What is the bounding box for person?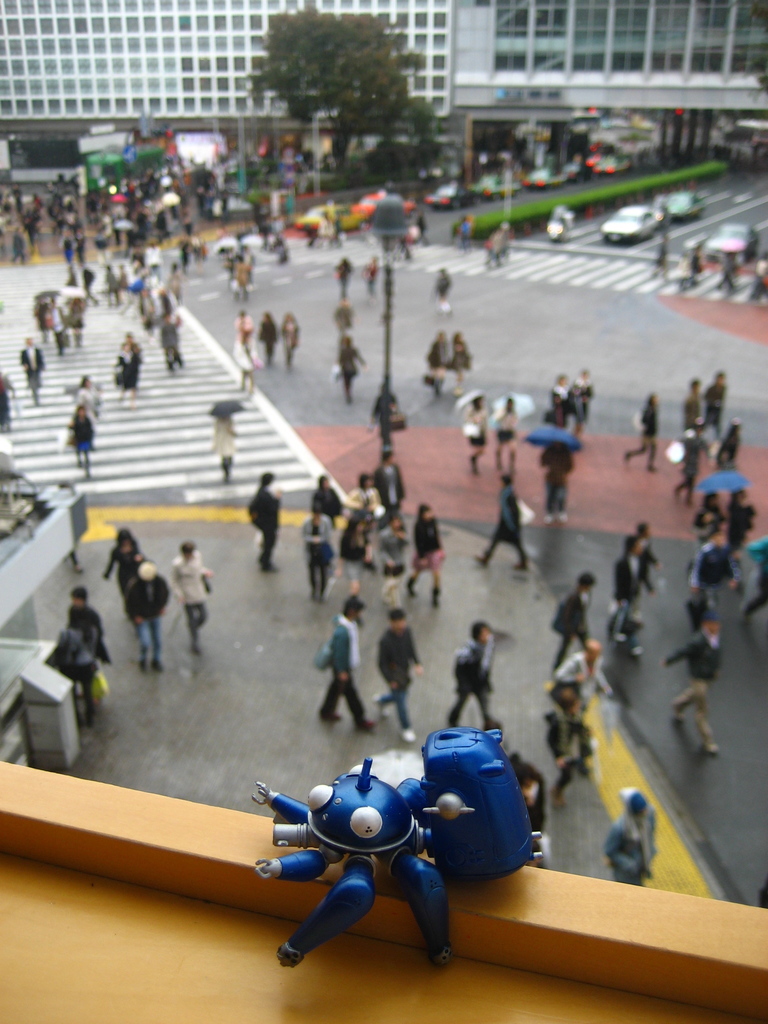
<bbox>723, 479, 767, 579</bbox>.
